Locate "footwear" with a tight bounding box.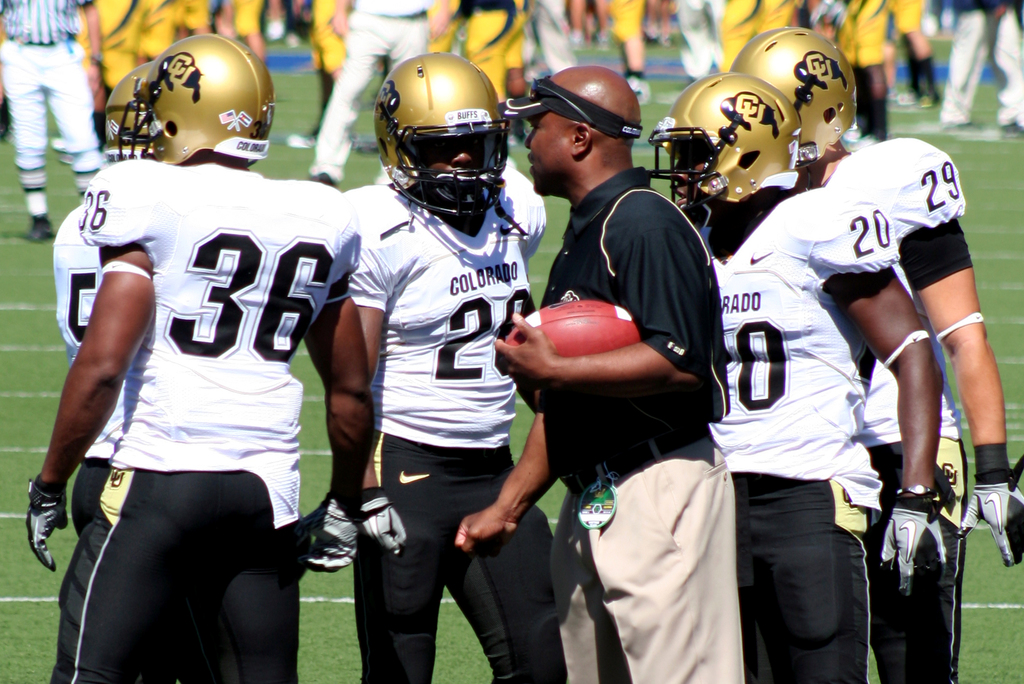
29/214/54/244.
